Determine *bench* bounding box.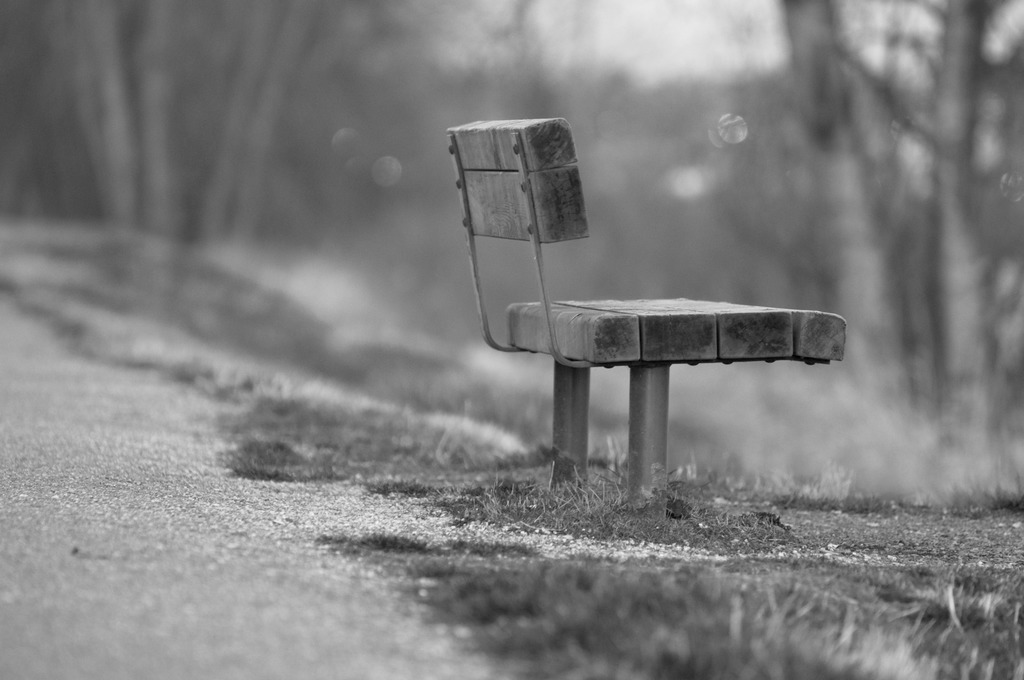
Determined: box=[431, 104, 876, 510].
